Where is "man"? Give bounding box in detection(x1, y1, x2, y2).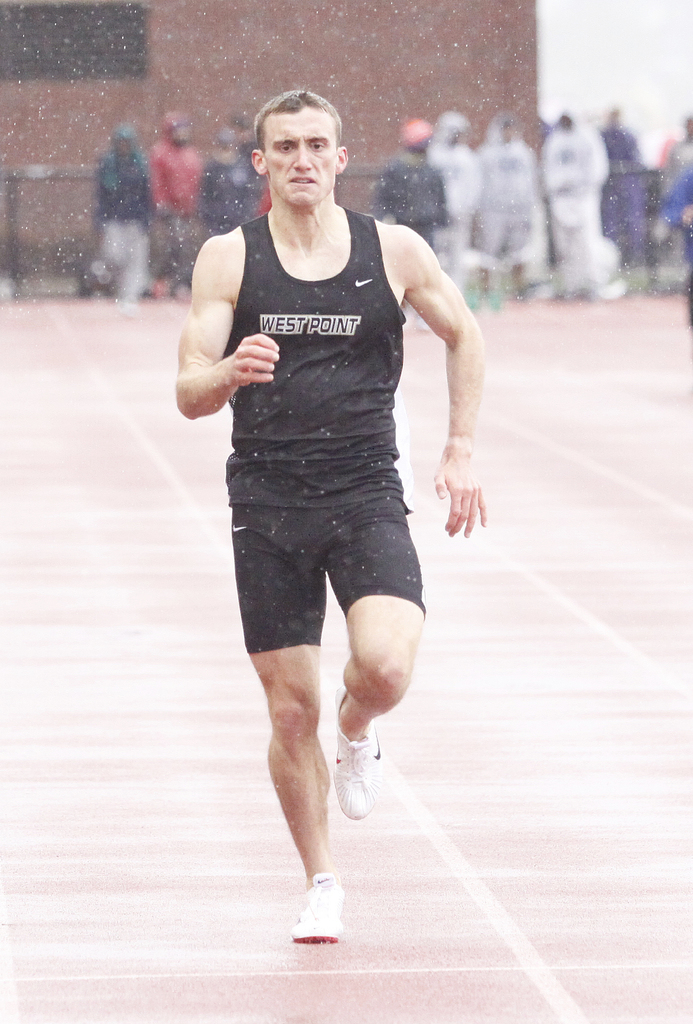
detection(419, 104, 489, 289).
